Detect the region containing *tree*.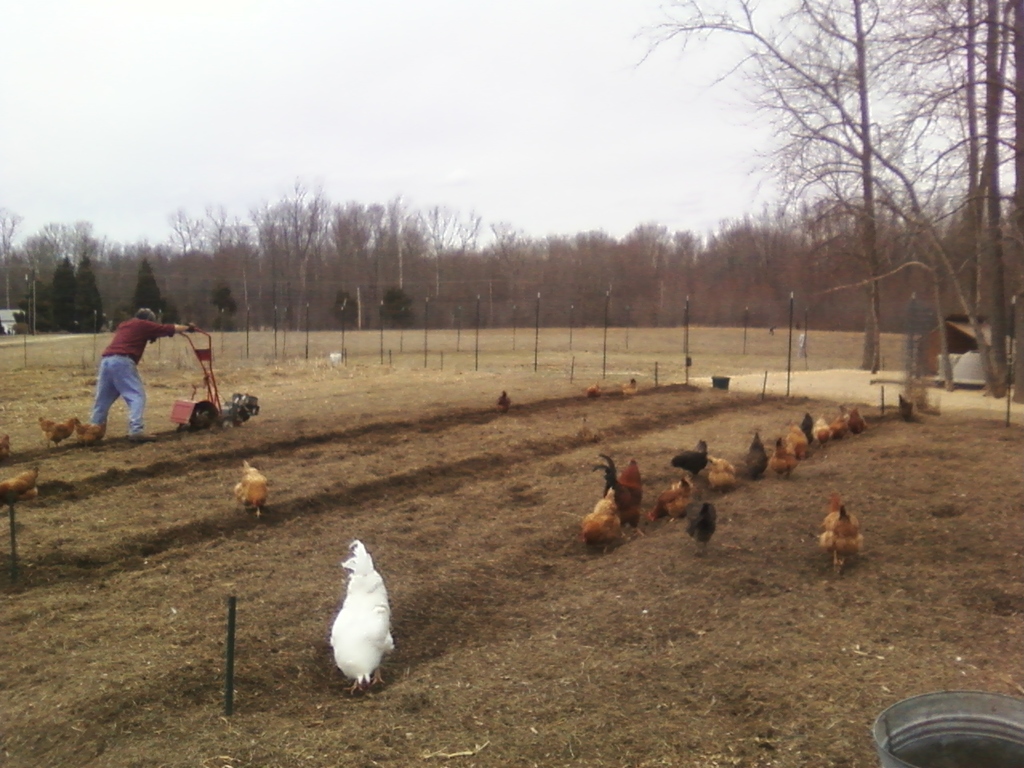
bbox=[213, 276, 235, 326].
